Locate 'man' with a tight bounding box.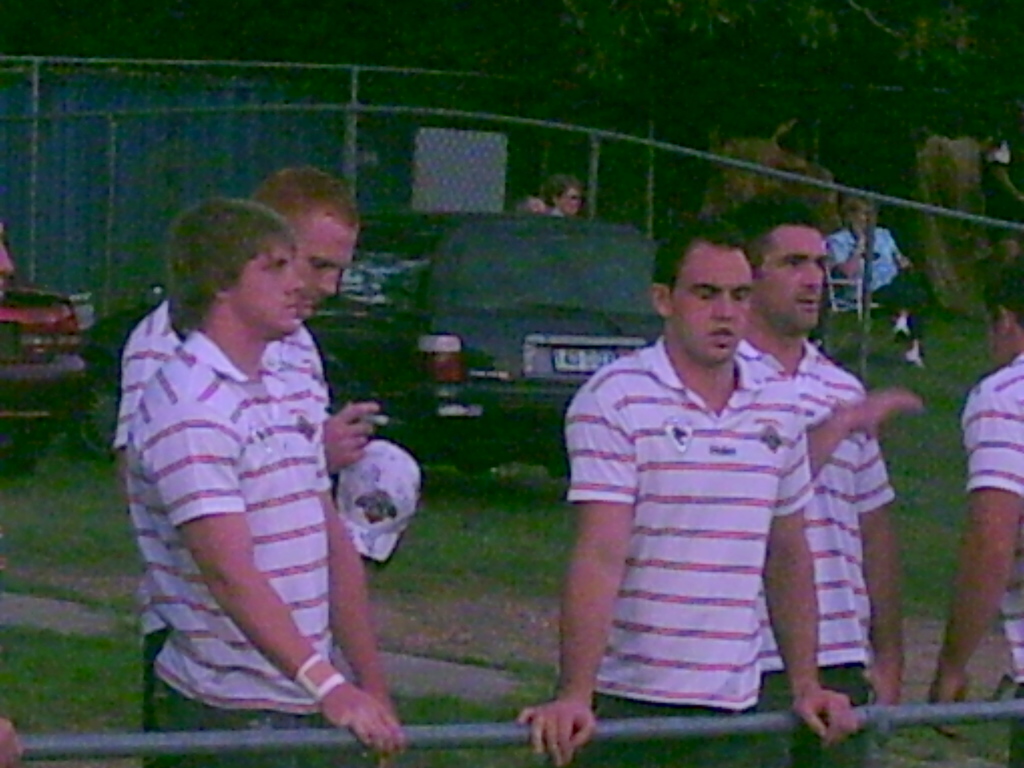
113, 161, 382, 767.
